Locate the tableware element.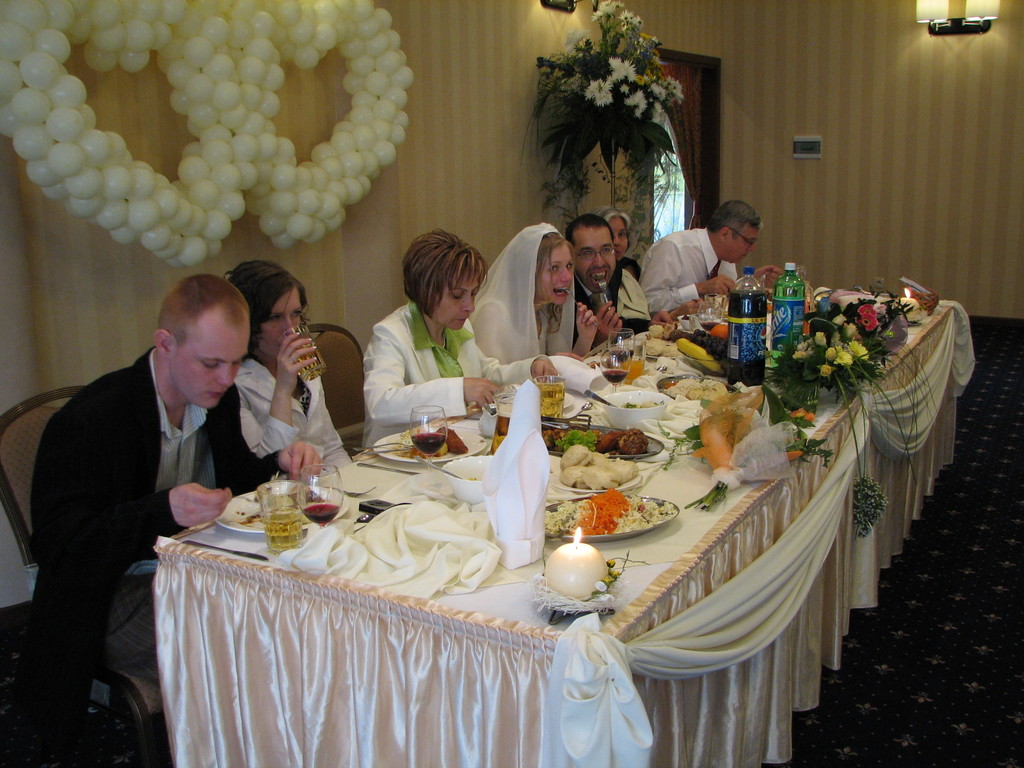
Element bbox: region(681, 309, 695, 332).
